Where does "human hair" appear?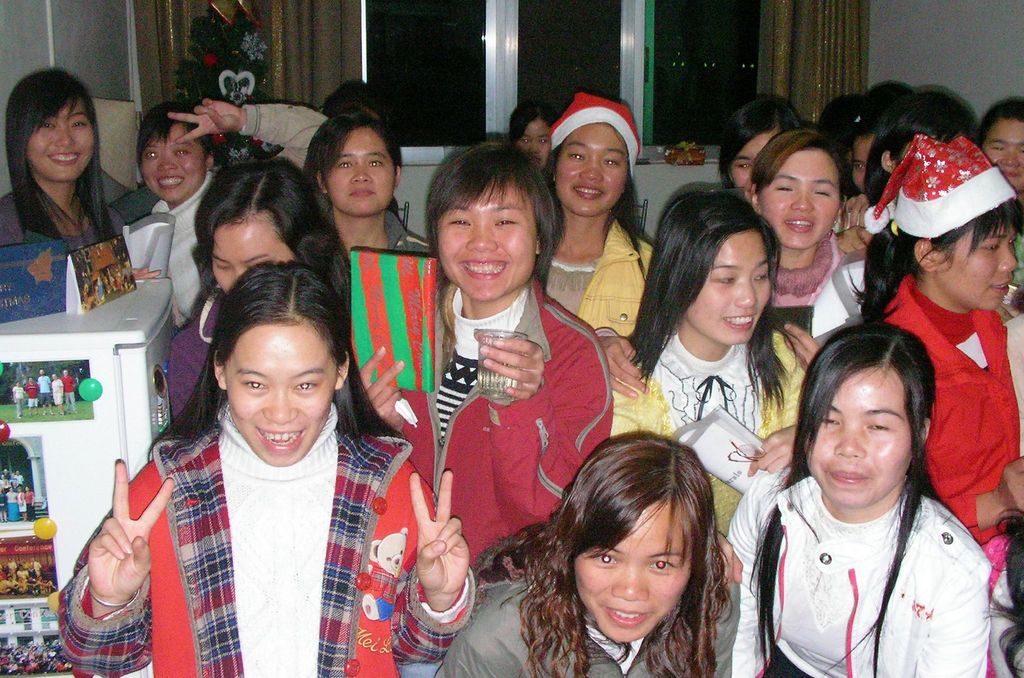
Appears at [981,92,1023,133].
